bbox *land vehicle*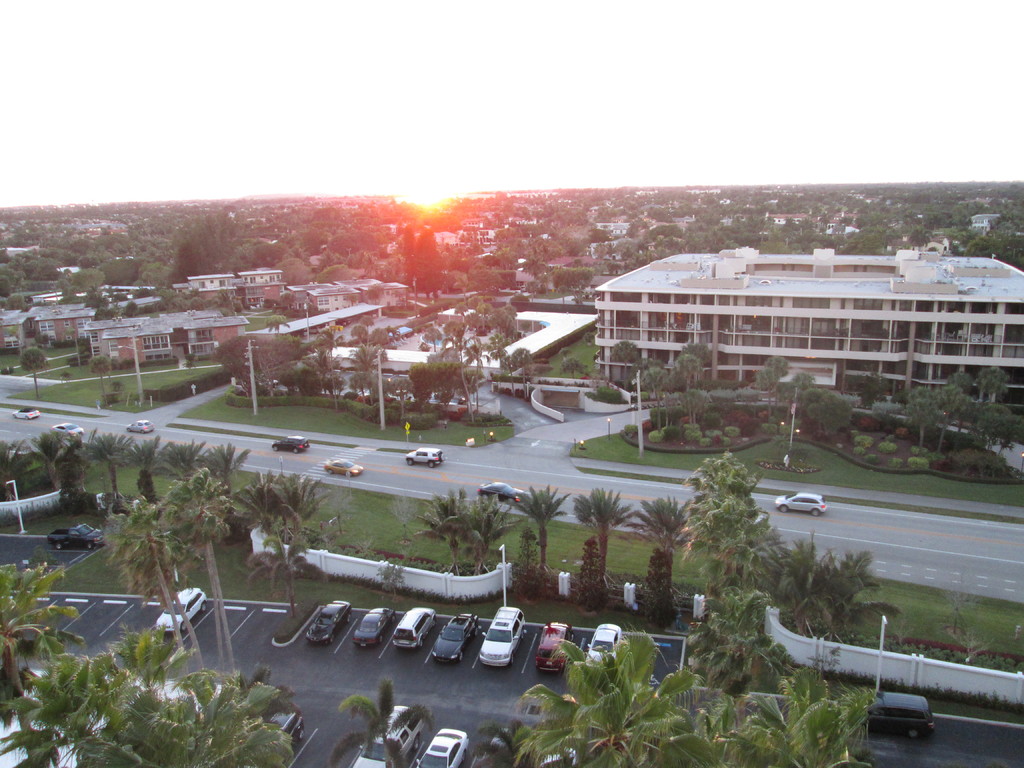
{"left": 124, "top": 415, "right": 157, "bottom": 433}
